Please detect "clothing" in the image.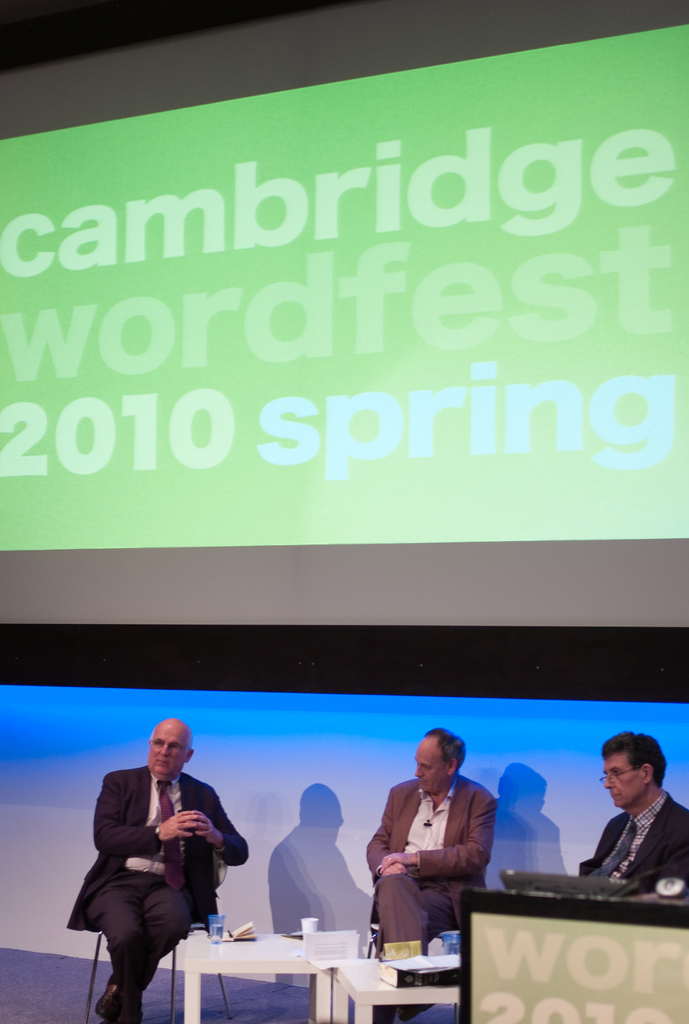
box(65, 767, 249, 998).
